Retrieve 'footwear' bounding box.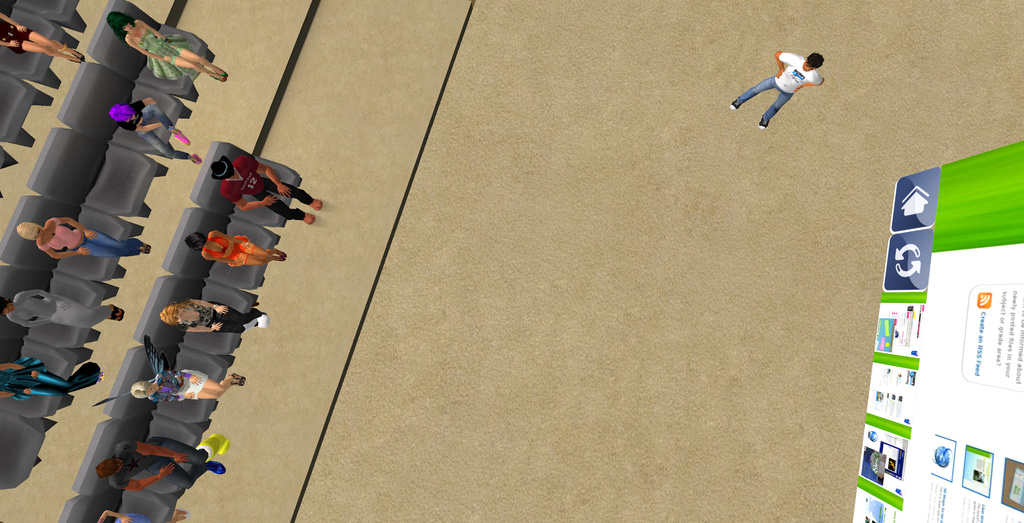
Bounding box: Rect(138, 249, 149, 254).
